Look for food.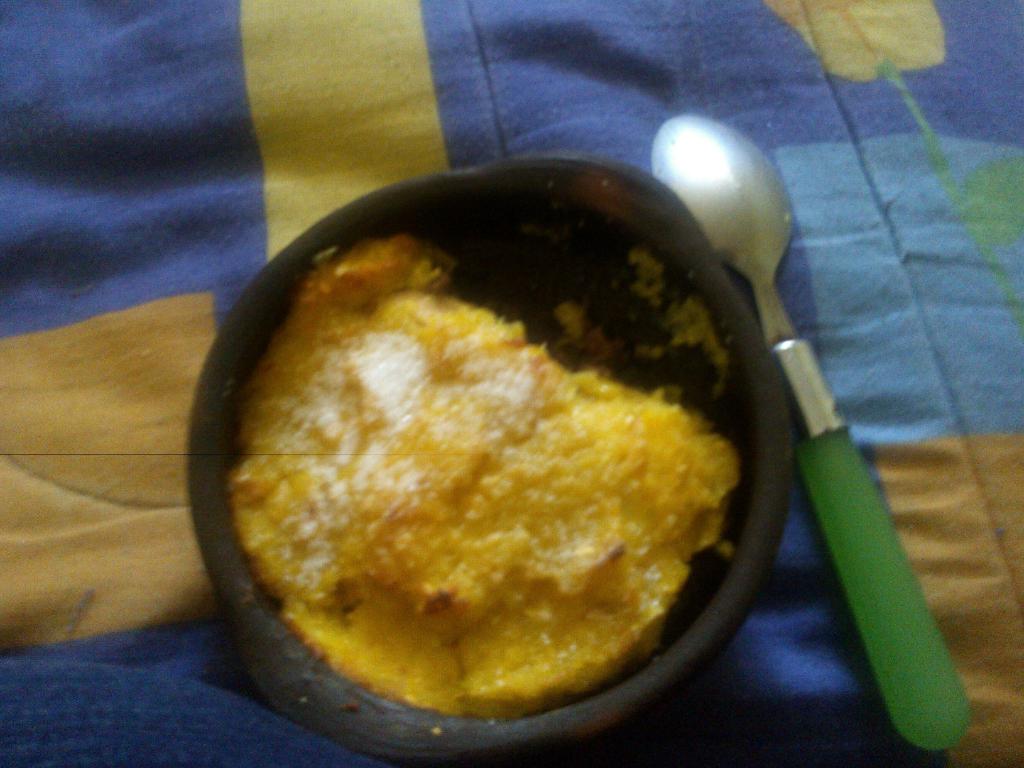
Found: bbox(226, 233, 741, 719).
